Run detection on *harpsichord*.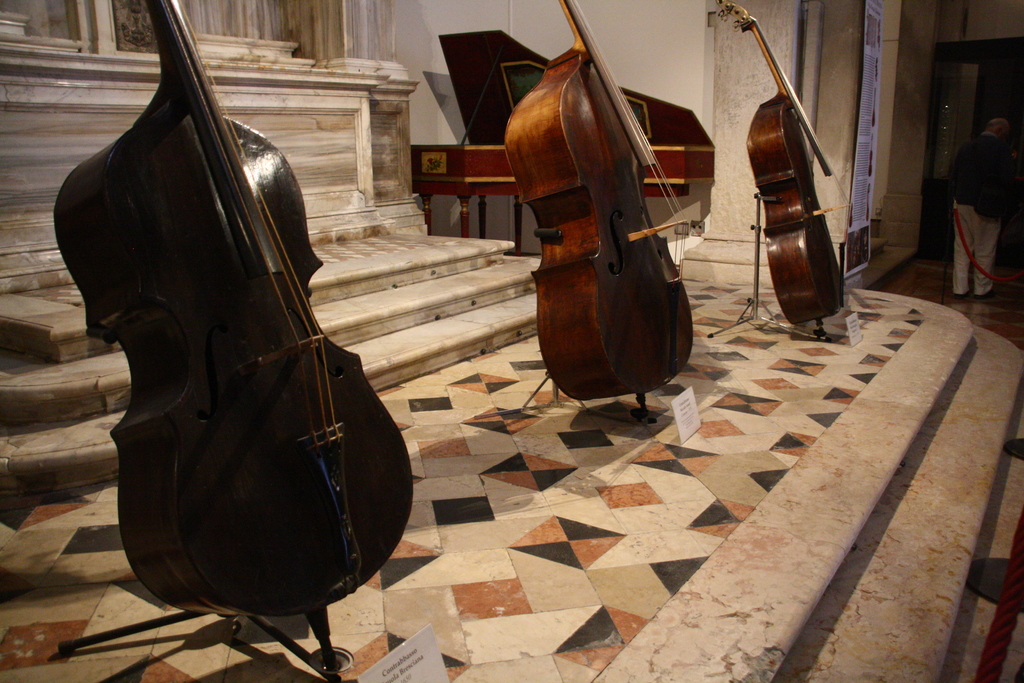
Result: [410,26,717,256].
